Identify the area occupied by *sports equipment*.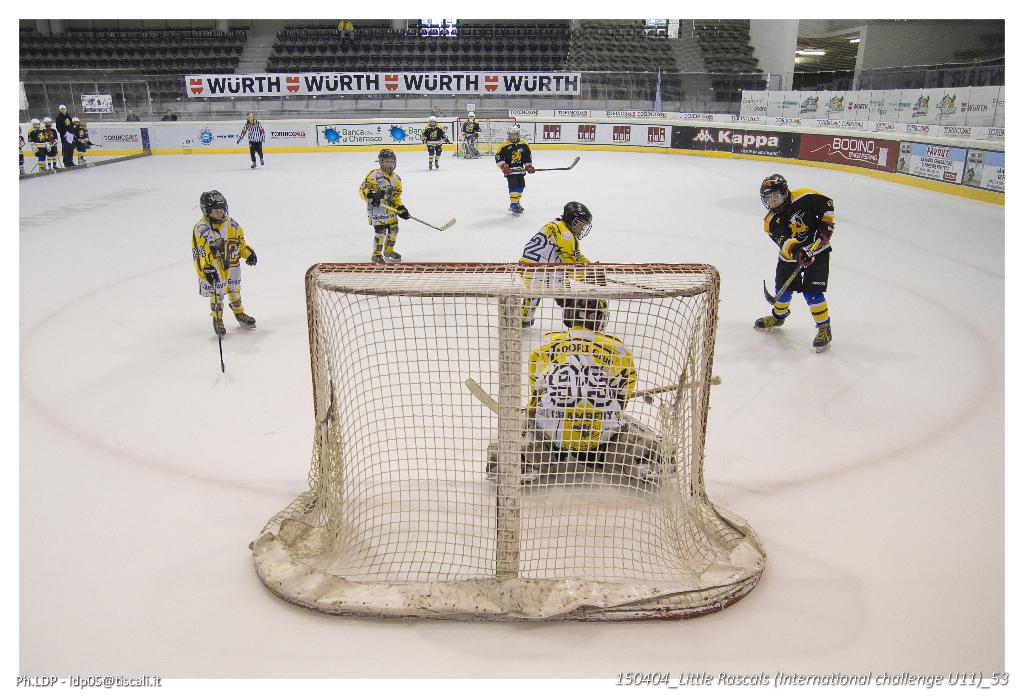
Area: bbox(205, 264, 222, 286).
